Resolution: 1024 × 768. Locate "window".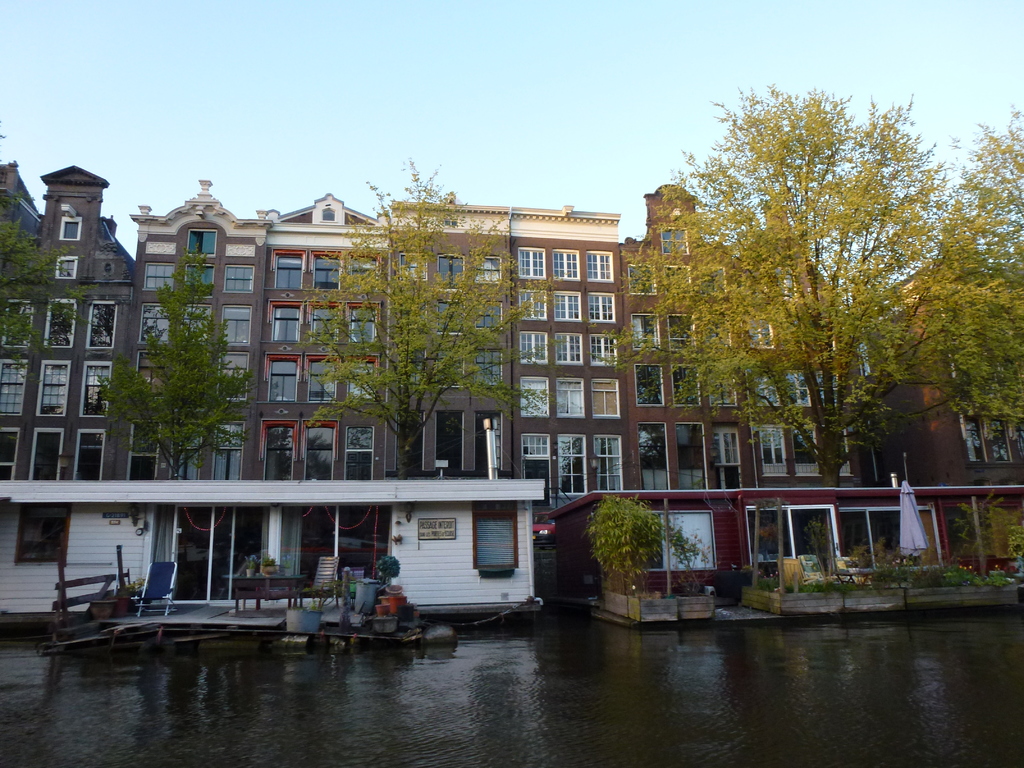
region(220, 351, 249, 401).
